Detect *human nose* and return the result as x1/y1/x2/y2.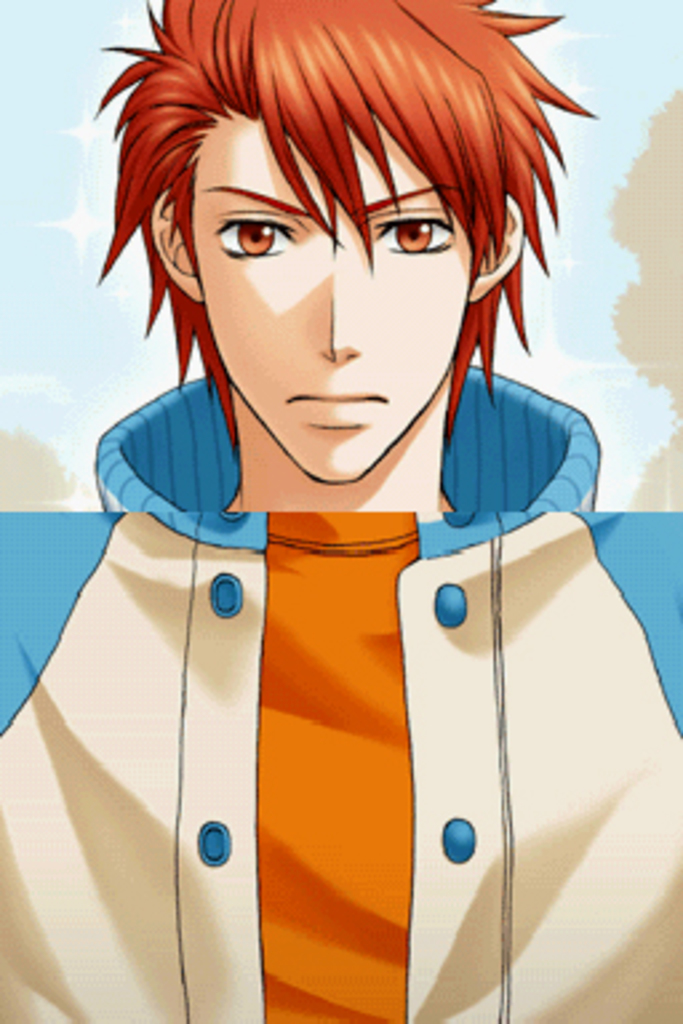
309/237/366/368.
